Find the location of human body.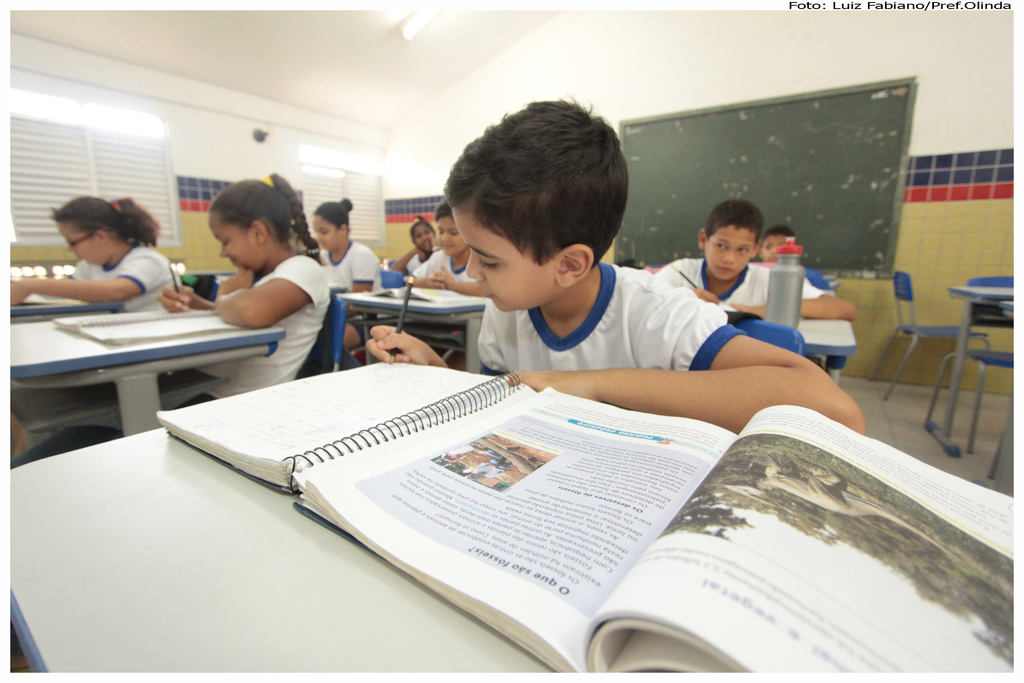
Location: 412/204/490/298.
